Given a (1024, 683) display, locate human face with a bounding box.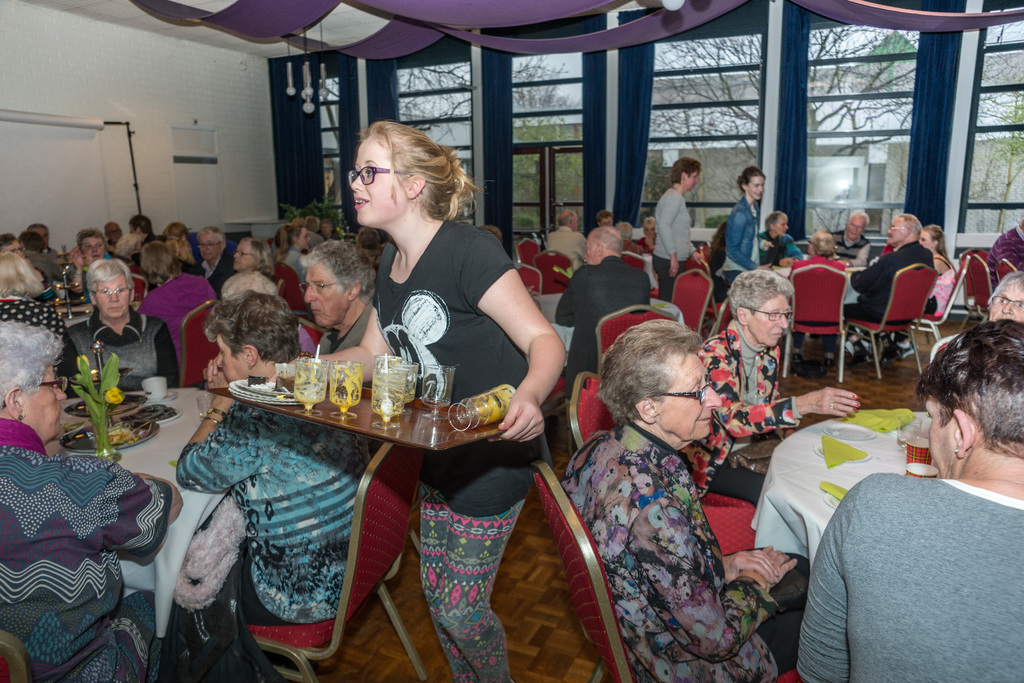
Located: box(989, 287, 1023, 321).
